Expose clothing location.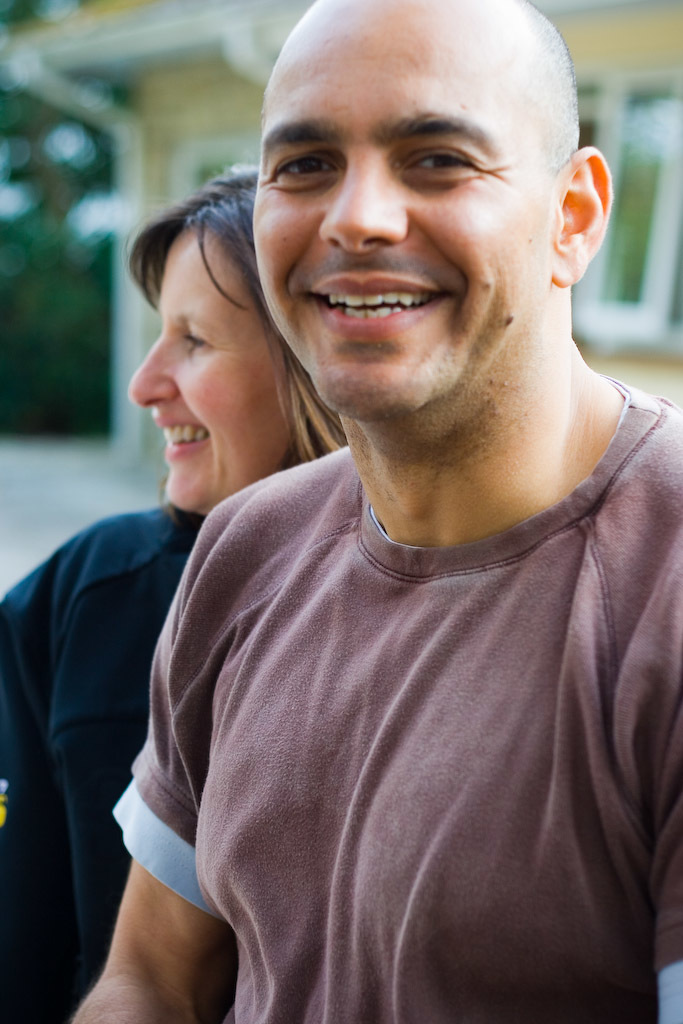
Exposed at <region>0, 503, 207, 1023</region>.
